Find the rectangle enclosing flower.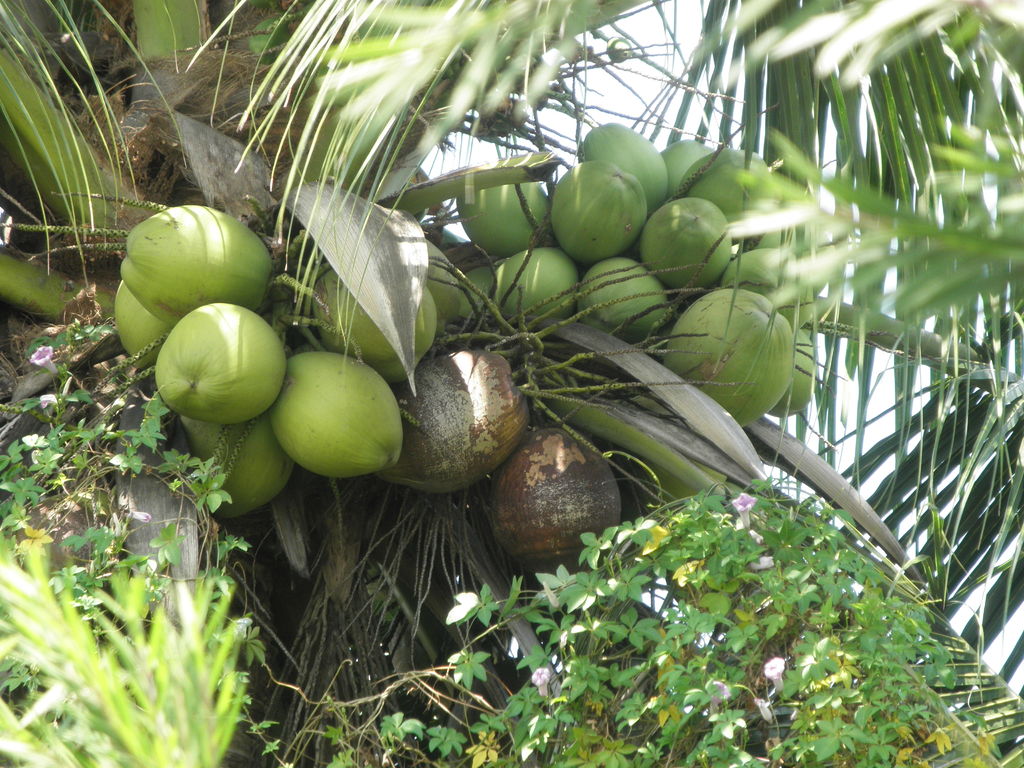
Rect(768, 659, 782, 694).
